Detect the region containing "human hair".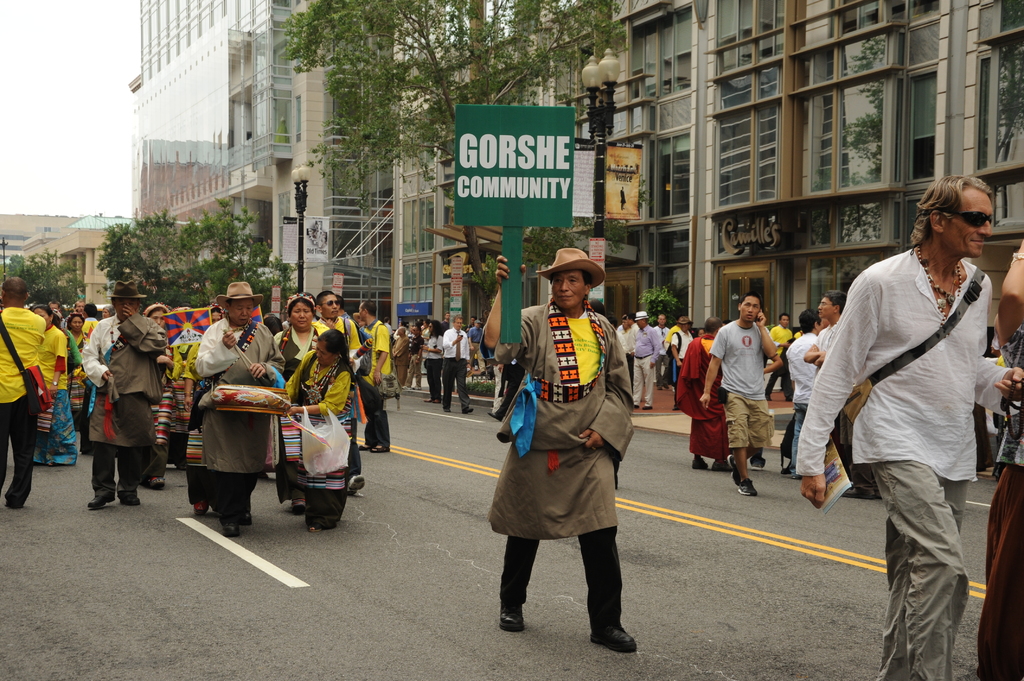
left=429, top=319, right=444, bottom=337.
